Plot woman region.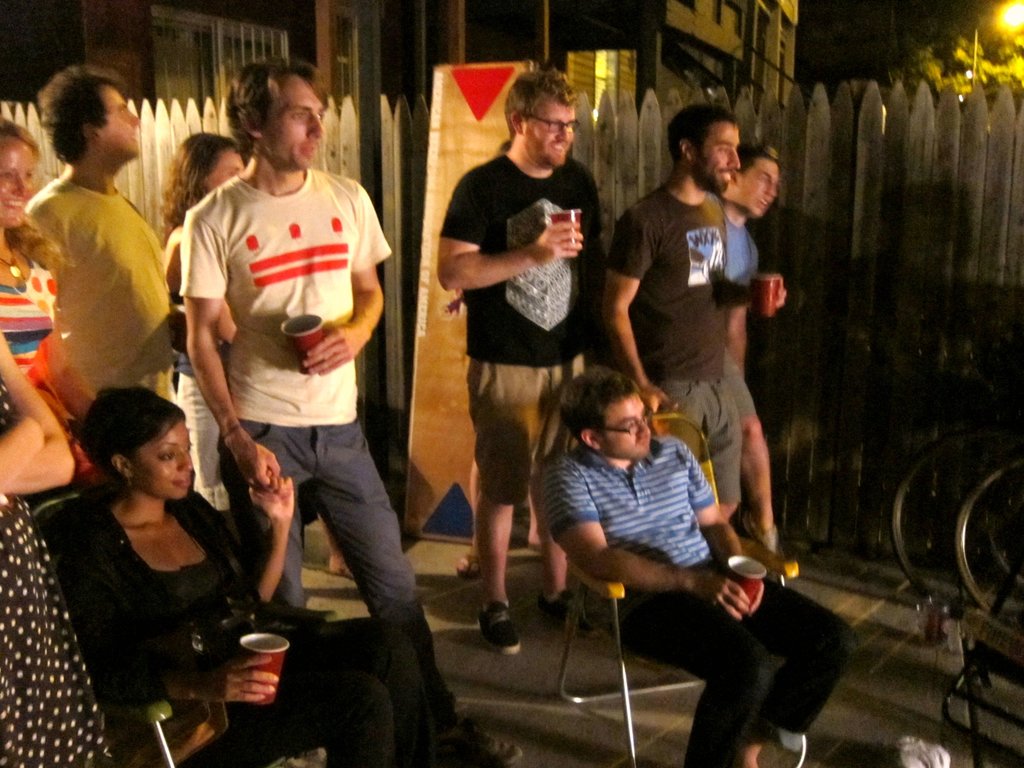
Plotted at pyautogui.locateOnScreen(0, 332, 116, 767).
